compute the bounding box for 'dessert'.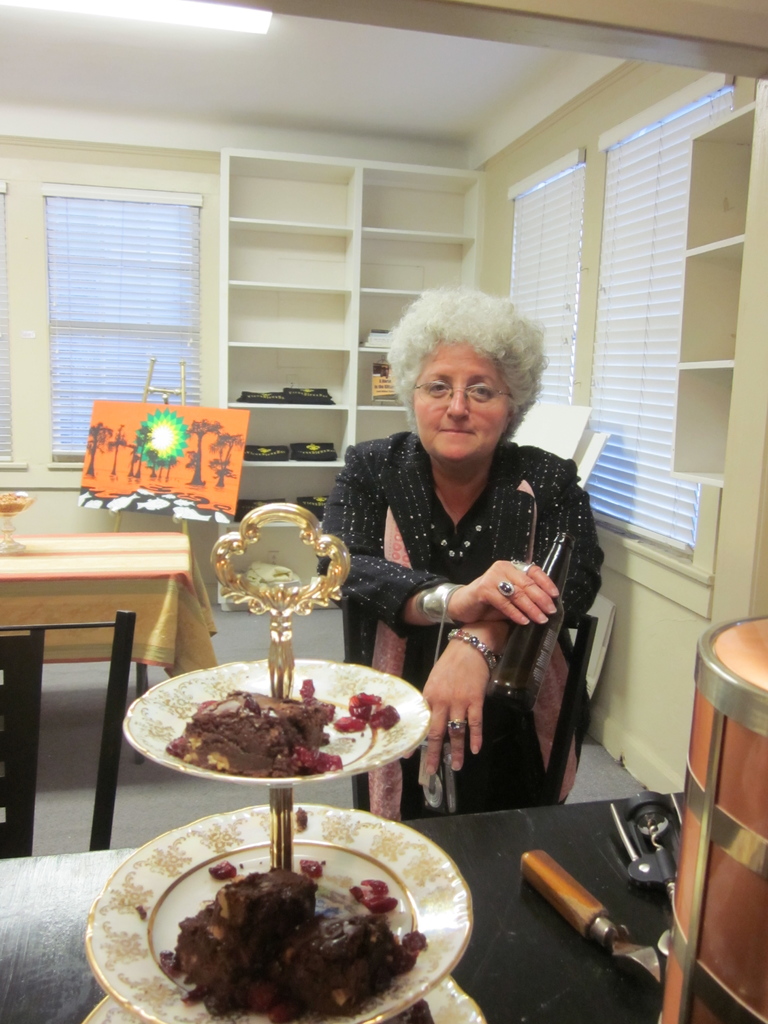
detection(185, 684, 340, 771).
